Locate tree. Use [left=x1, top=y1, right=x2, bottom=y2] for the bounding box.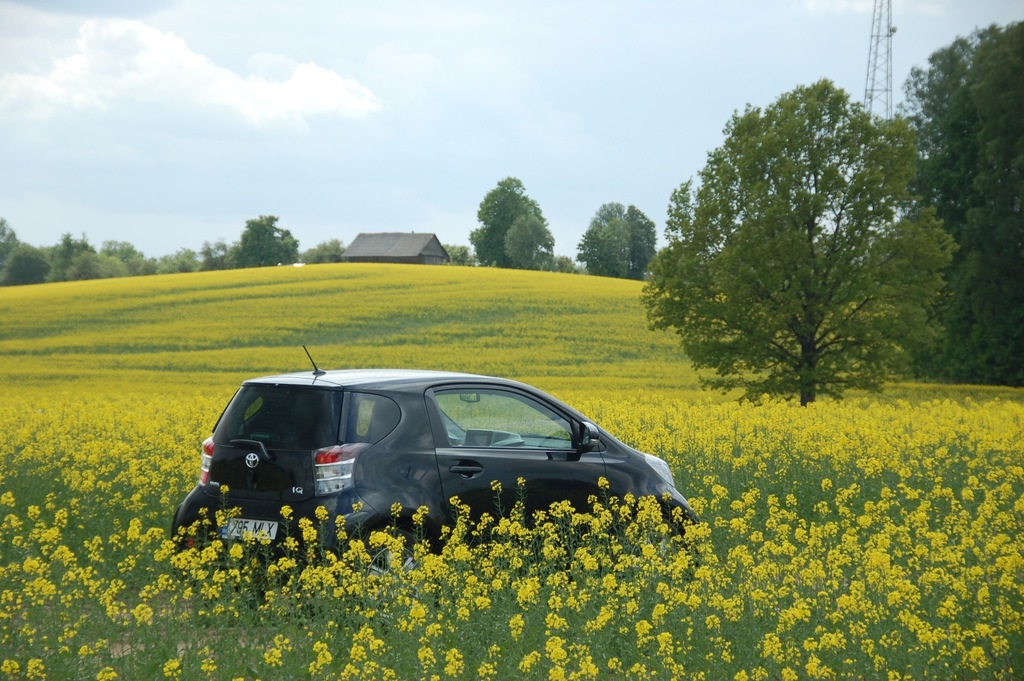
[left=631, top=205, right=653, bottom=276].
